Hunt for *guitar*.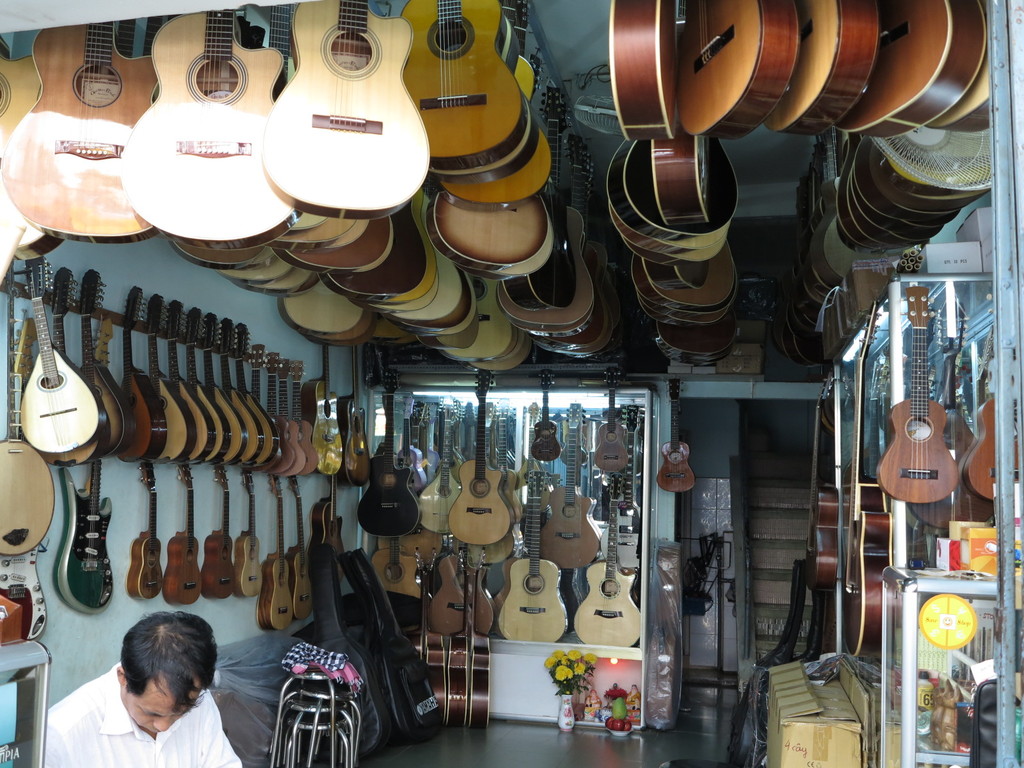
Hunted down at [142,292,195,474].
